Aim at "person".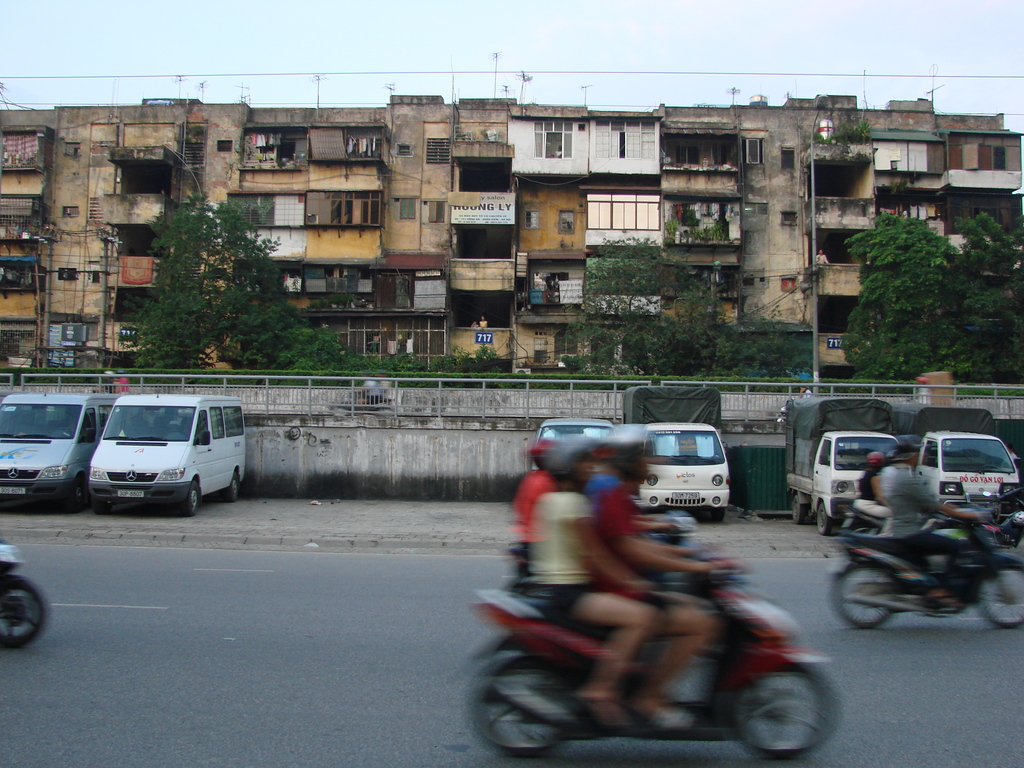
Aimed at [x1=586, y1=445, x2=742, y2=721].
